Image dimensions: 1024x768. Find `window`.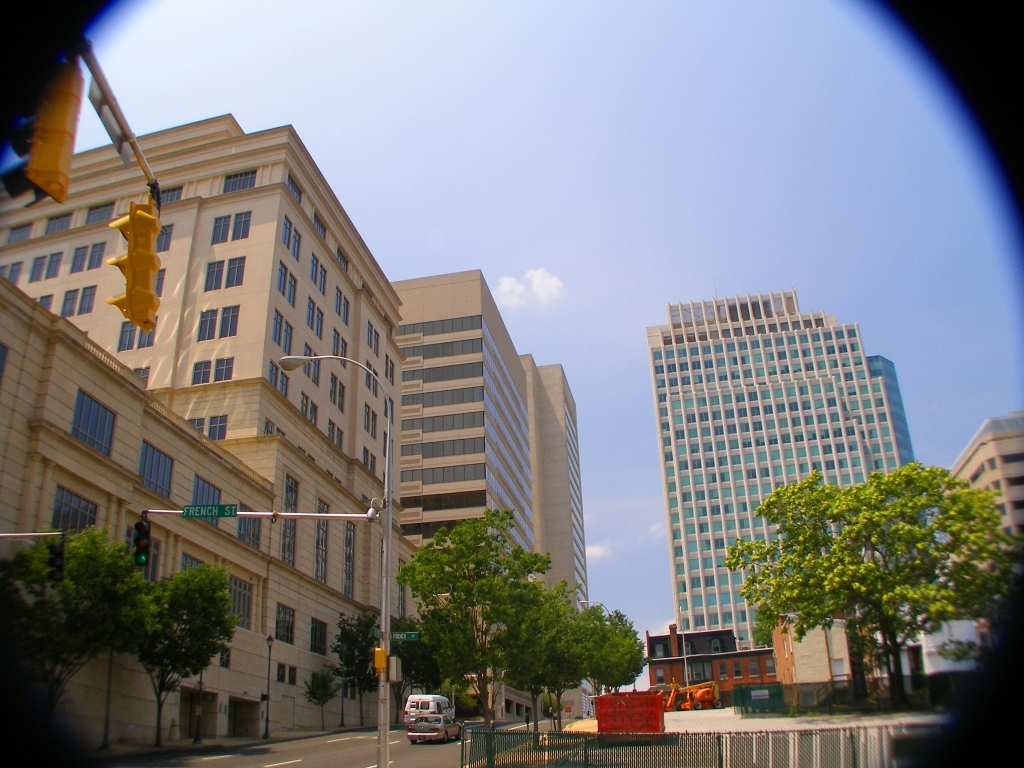
(x1=711, y1=640, x2=724, y2=651).
